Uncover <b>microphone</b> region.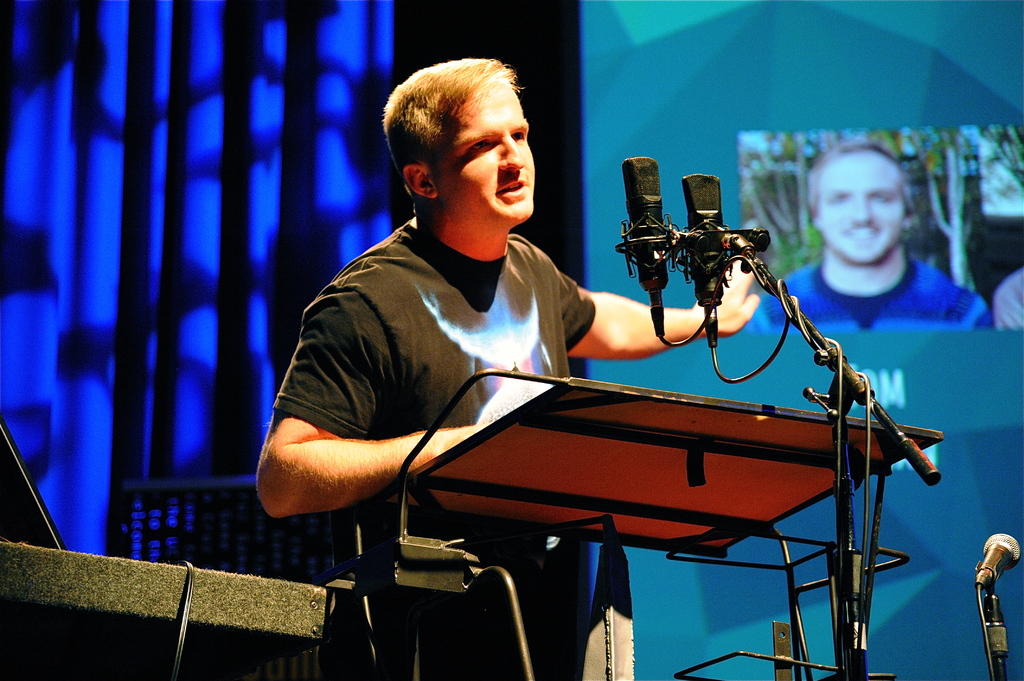
Uncovered: 684/171/735/356.
